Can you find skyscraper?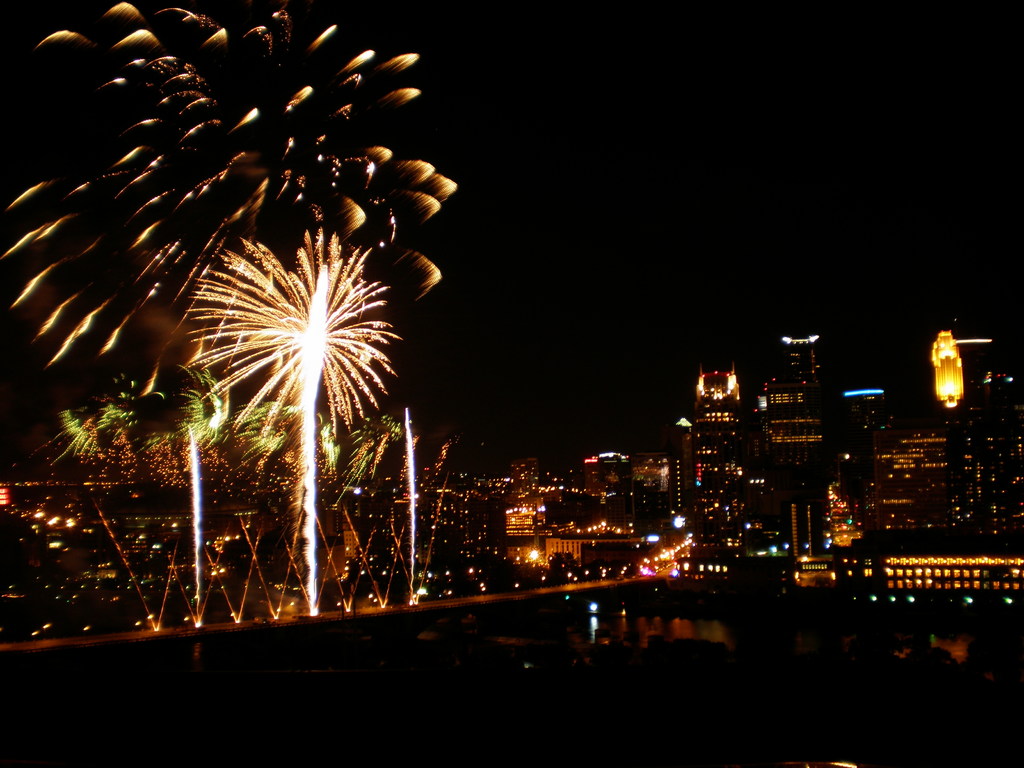
Yes, bounding box: [586, 452, 671, 503].
